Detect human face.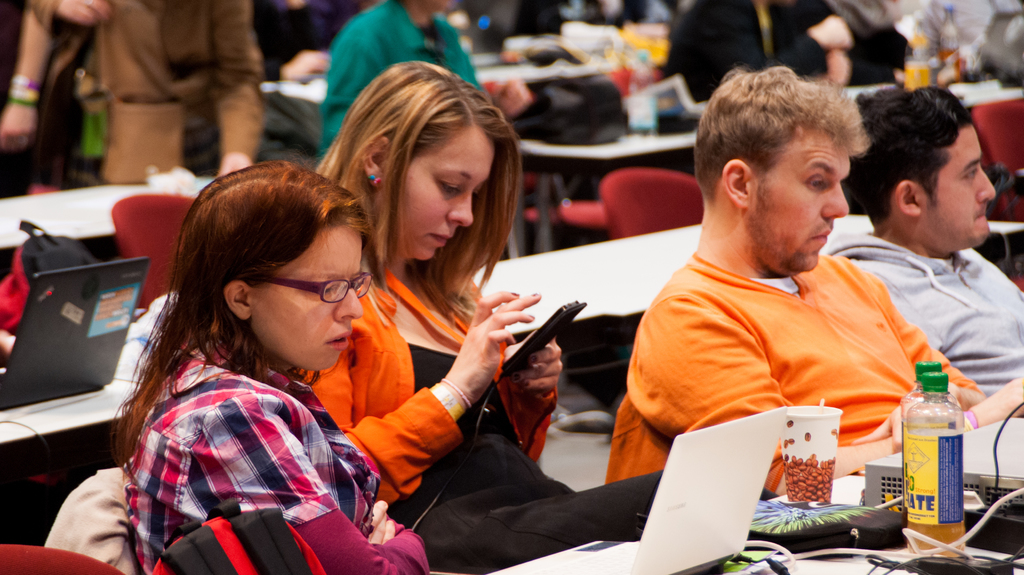
Detected at rect(920, 125, 996, 246).
